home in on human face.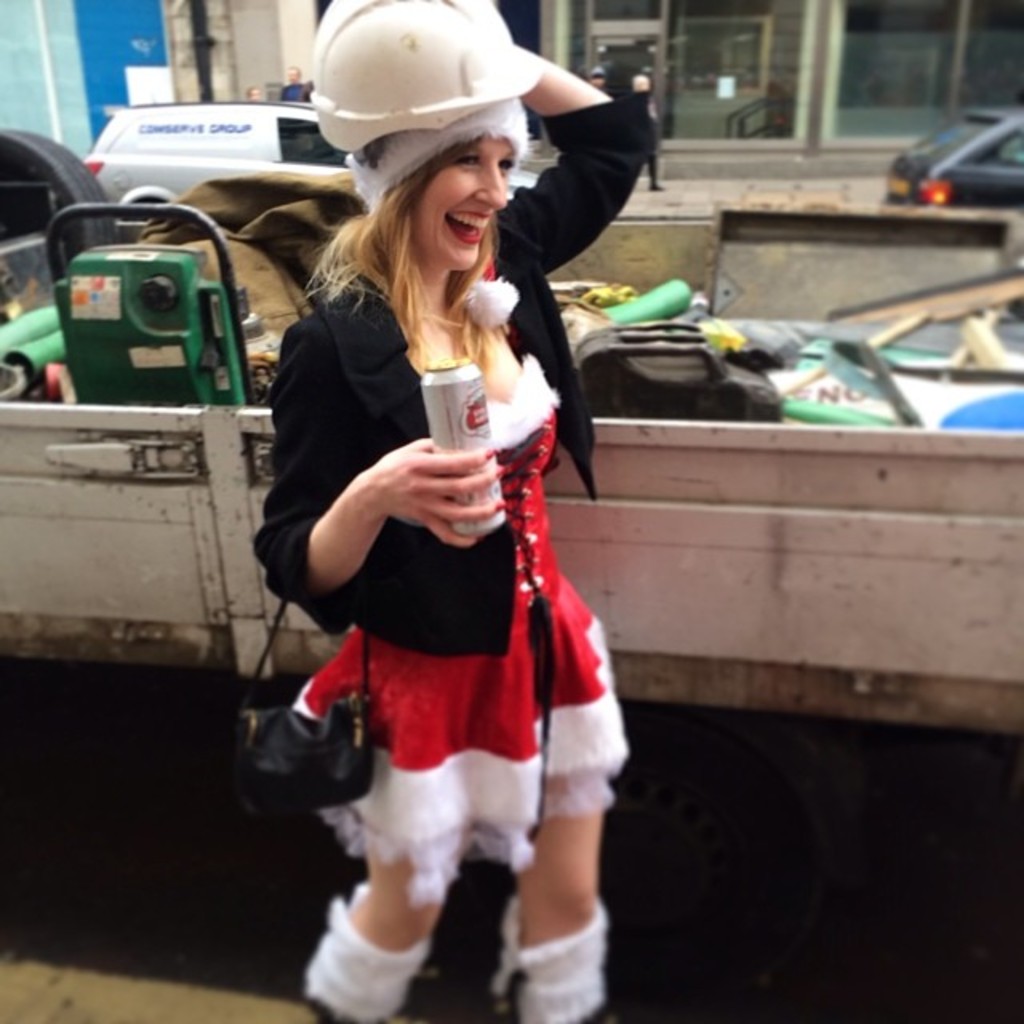
Homed in at x1=408 y1=134 x2=518 y2=272.
